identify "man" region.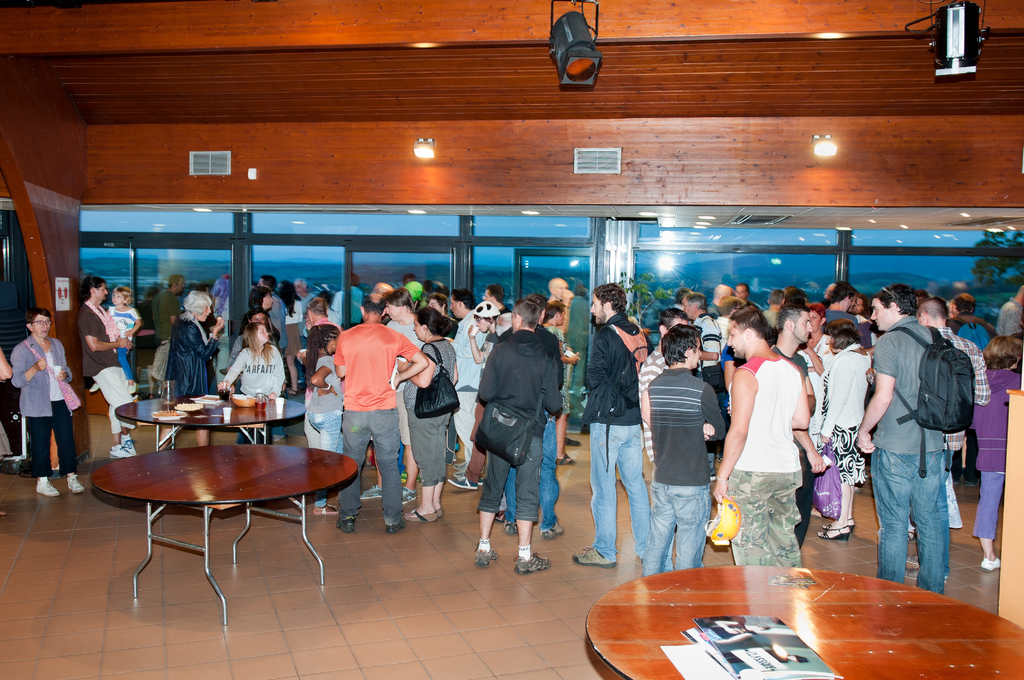
Region: Rect(947, 291, 999, 485).
